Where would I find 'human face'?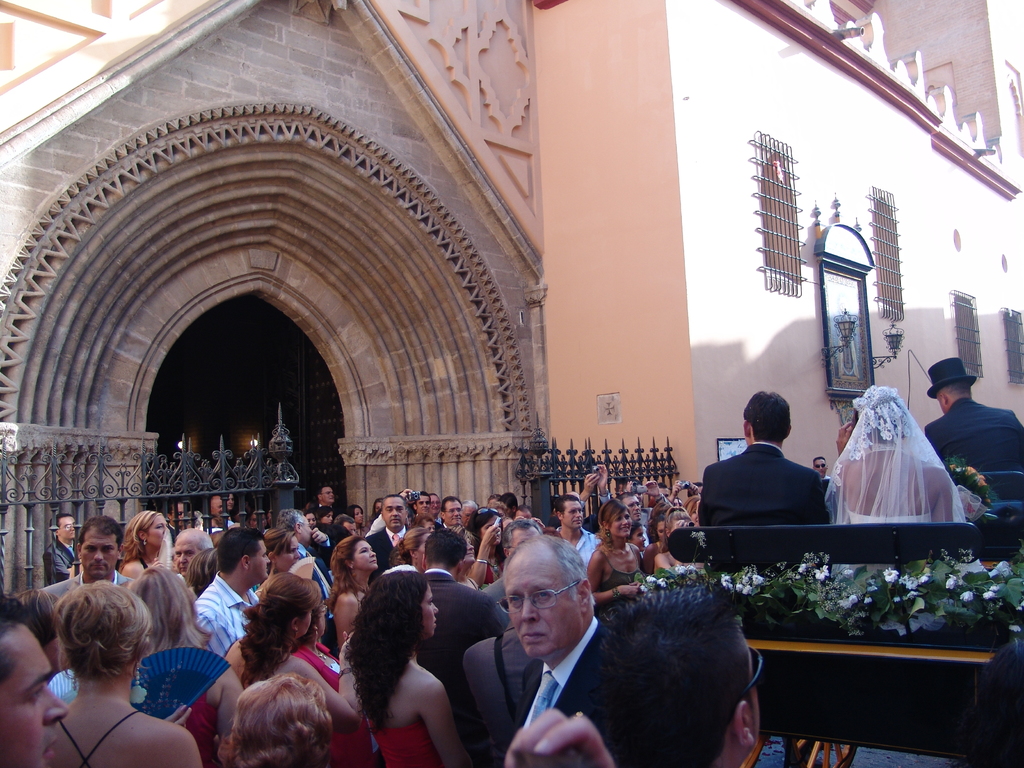
At {"left": 509, "top": 529, "right": 541, "bottom": 551}.
